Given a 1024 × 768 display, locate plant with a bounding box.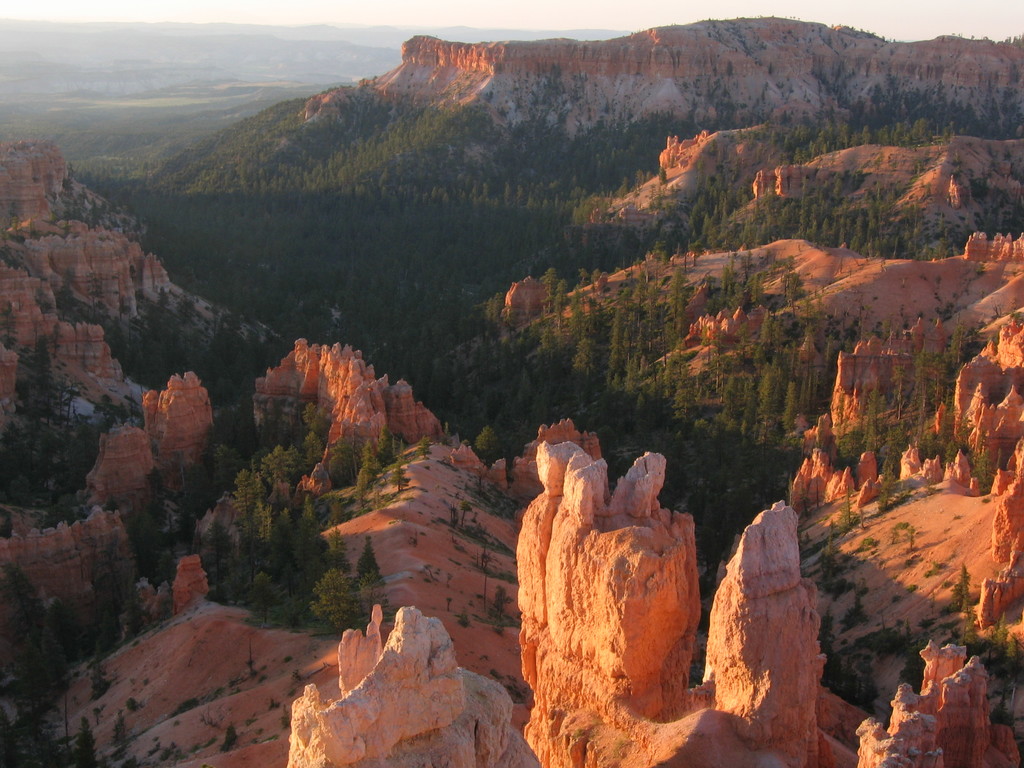
Located: 767, 66, 776, 72.
